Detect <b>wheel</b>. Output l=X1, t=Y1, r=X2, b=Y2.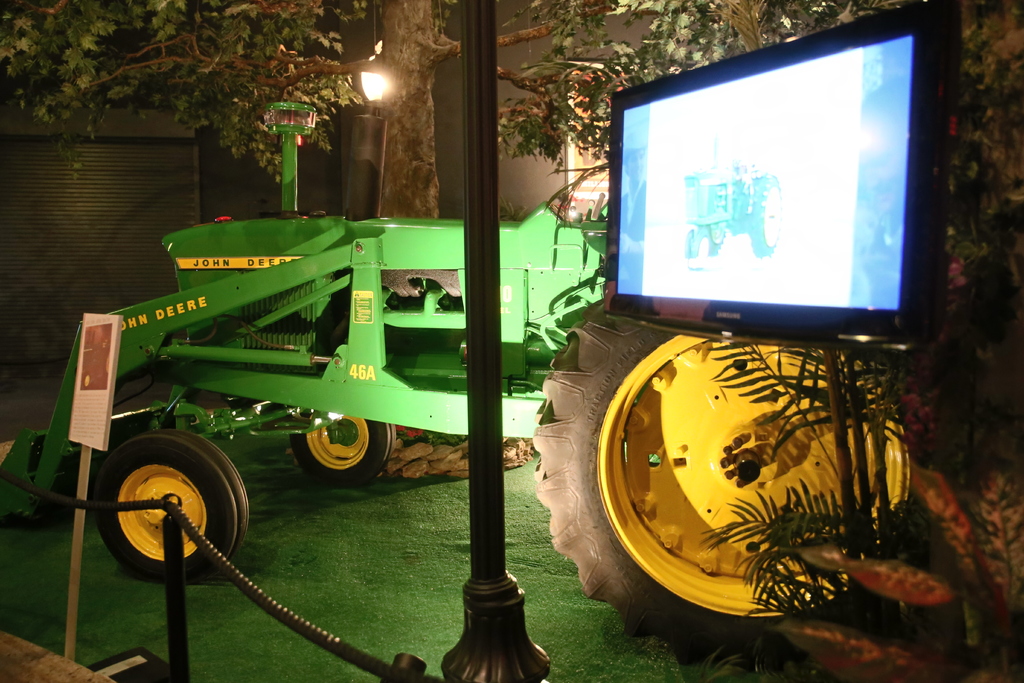
l=749, t=172, r=781, b=259.
